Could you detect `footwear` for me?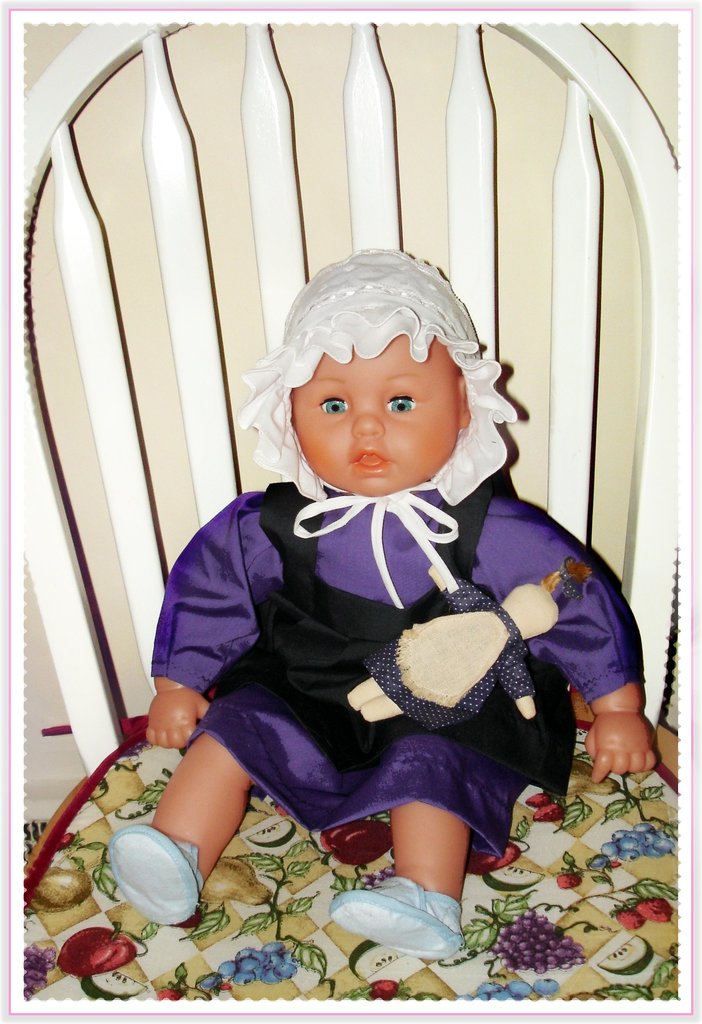
Detection result: bbox=(322, 884, 466, 965).
